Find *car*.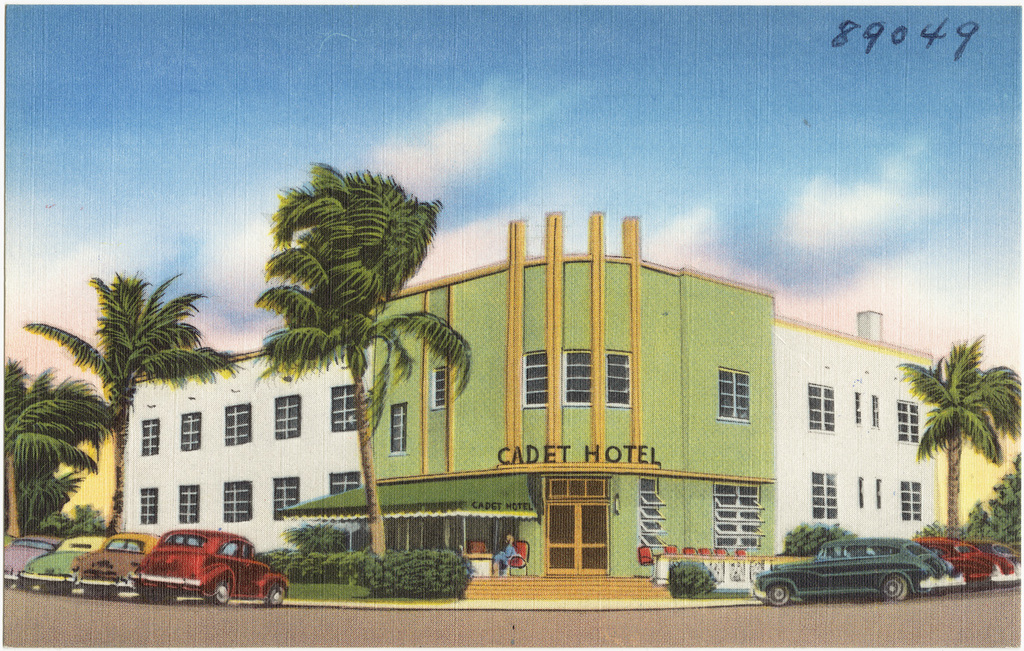
locate(963, 536, 1023, 581).
